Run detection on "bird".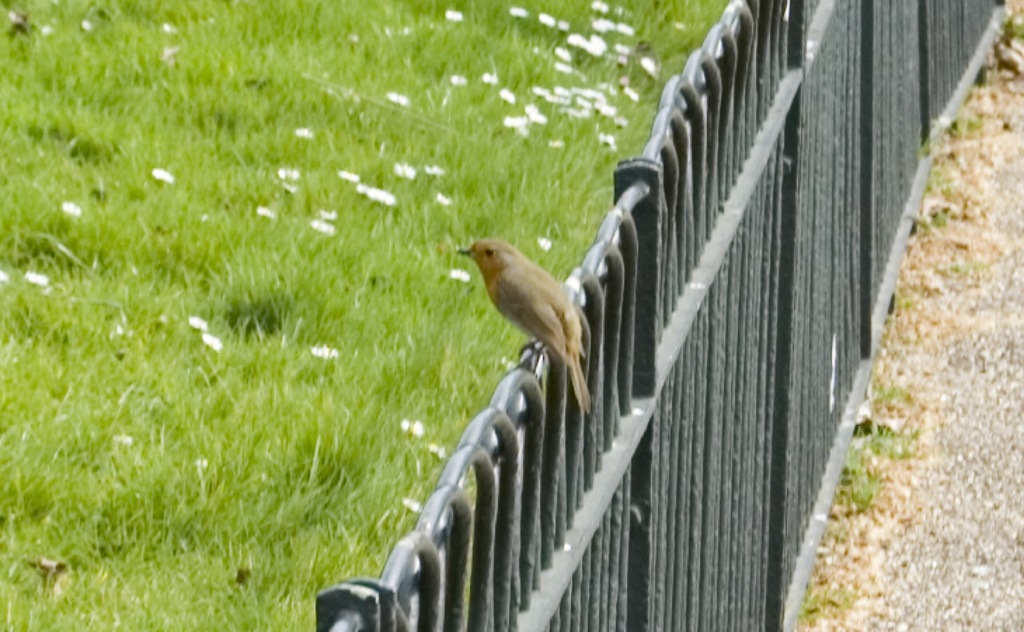
Result: bbox=(440, 235, 593, 418).
